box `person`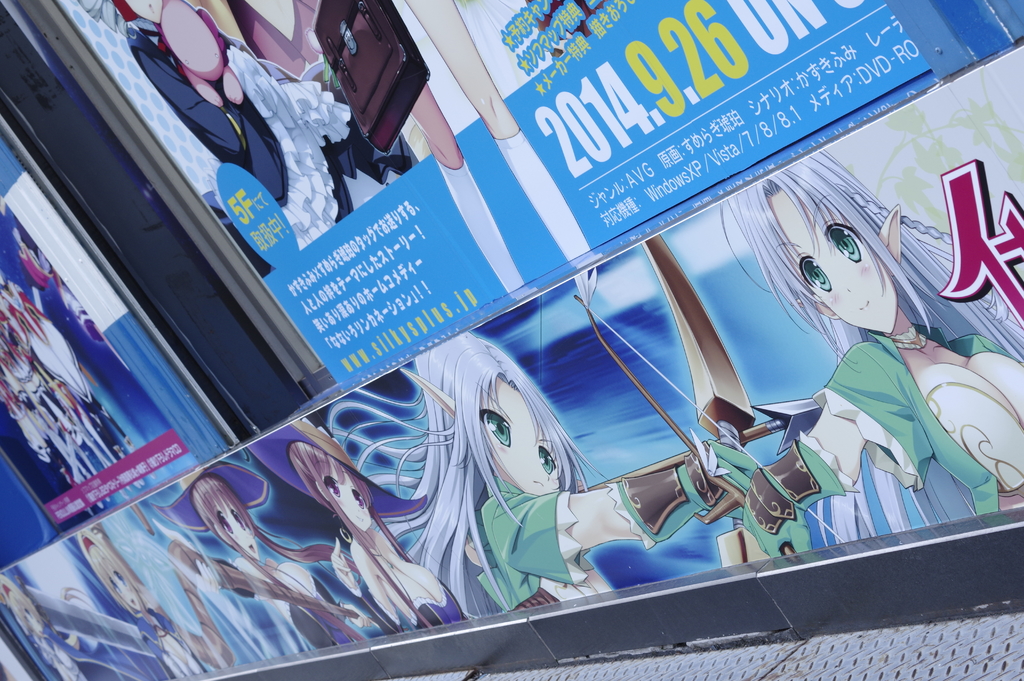
bbox(275, 420, 462, 630)
